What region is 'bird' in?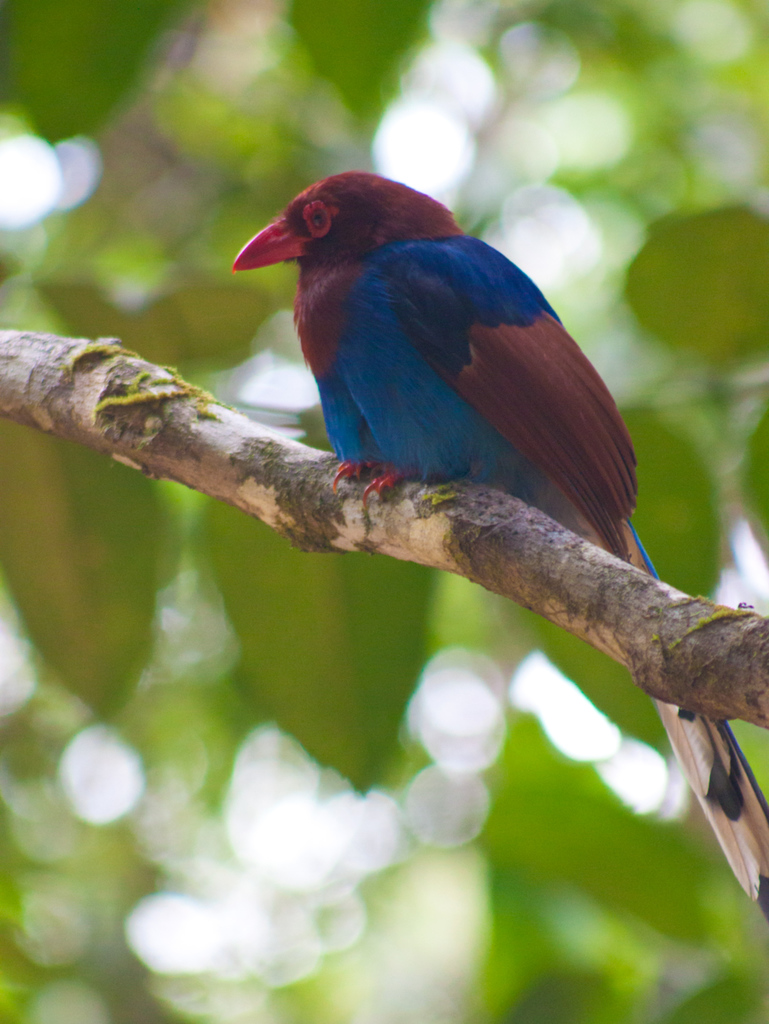
<region>230, 174, 768, 923</region>.
